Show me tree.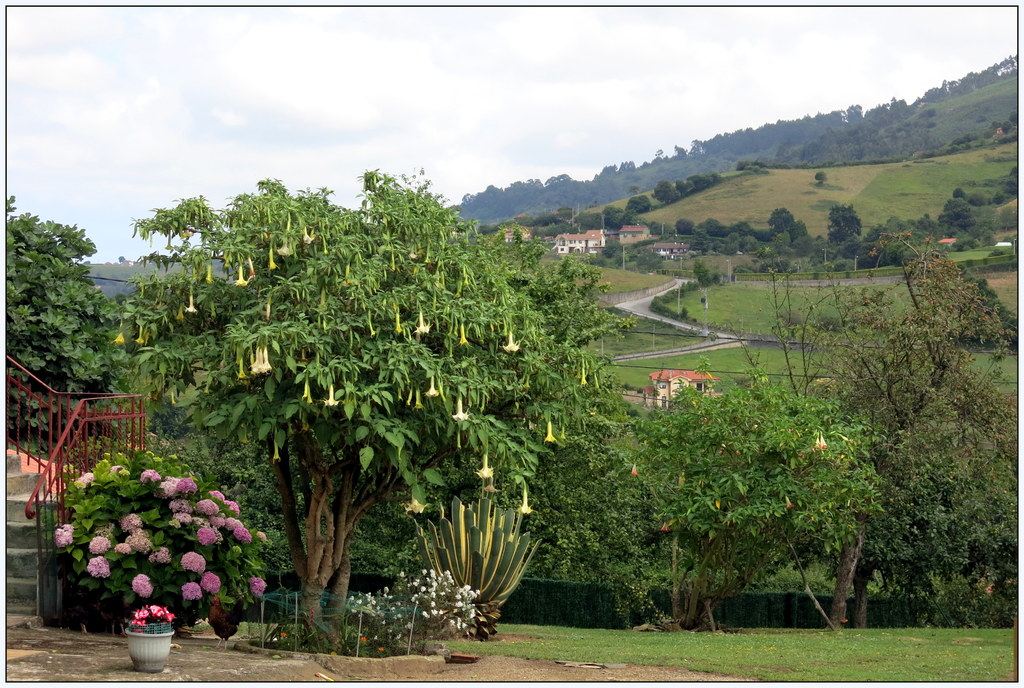
tree is here: bbox(109, 169, 641, 648).
